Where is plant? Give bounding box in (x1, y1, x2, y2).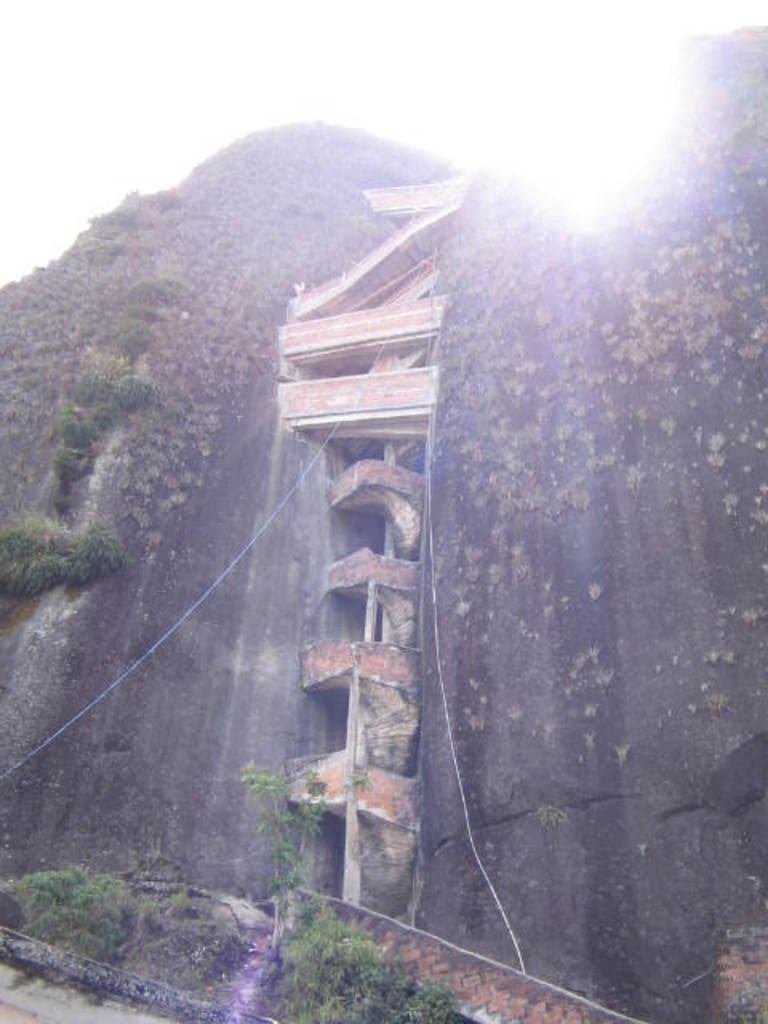
(77, 184, 131, 253).
